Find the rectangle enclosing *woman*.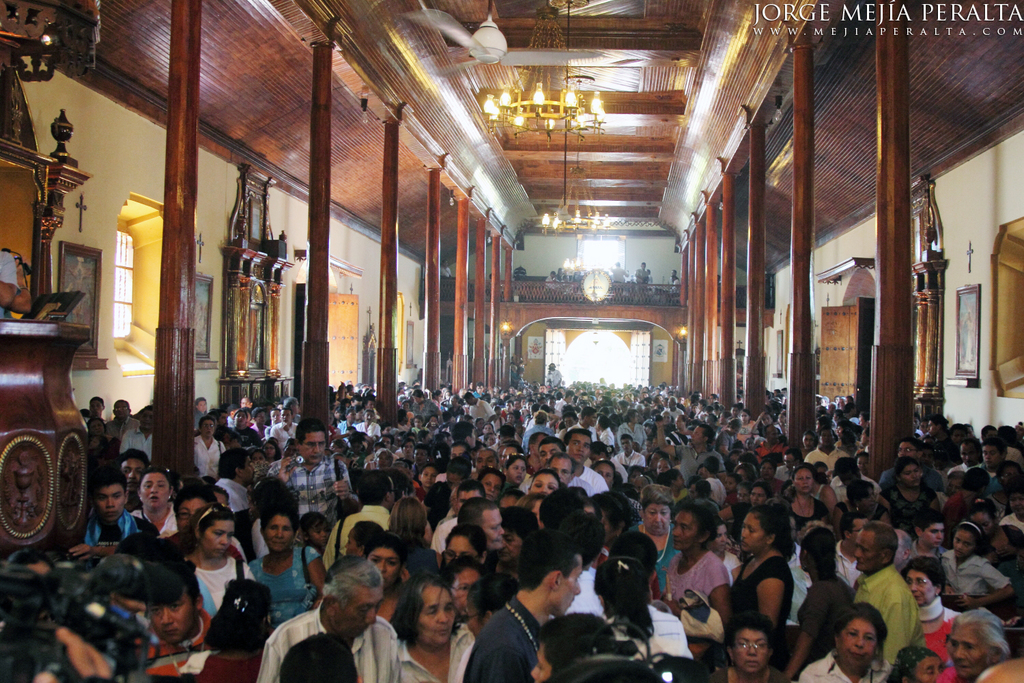
BBox(712, 613, 788, 682).
